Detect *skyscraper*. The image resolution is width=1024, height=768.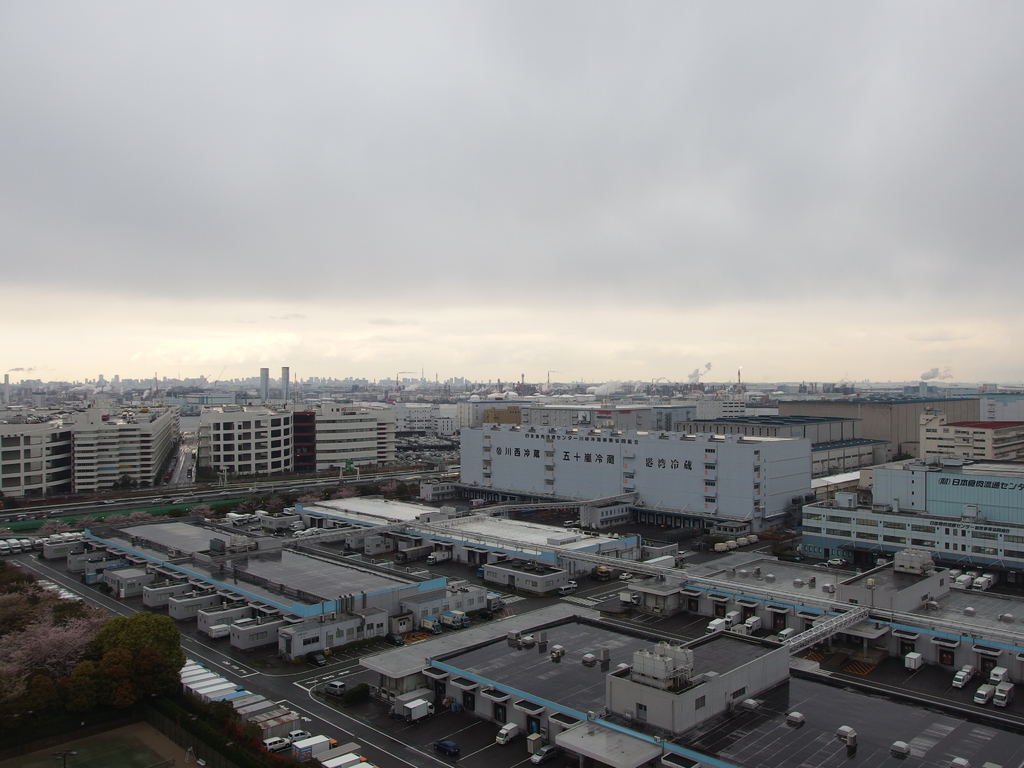
255,365,271,404.
